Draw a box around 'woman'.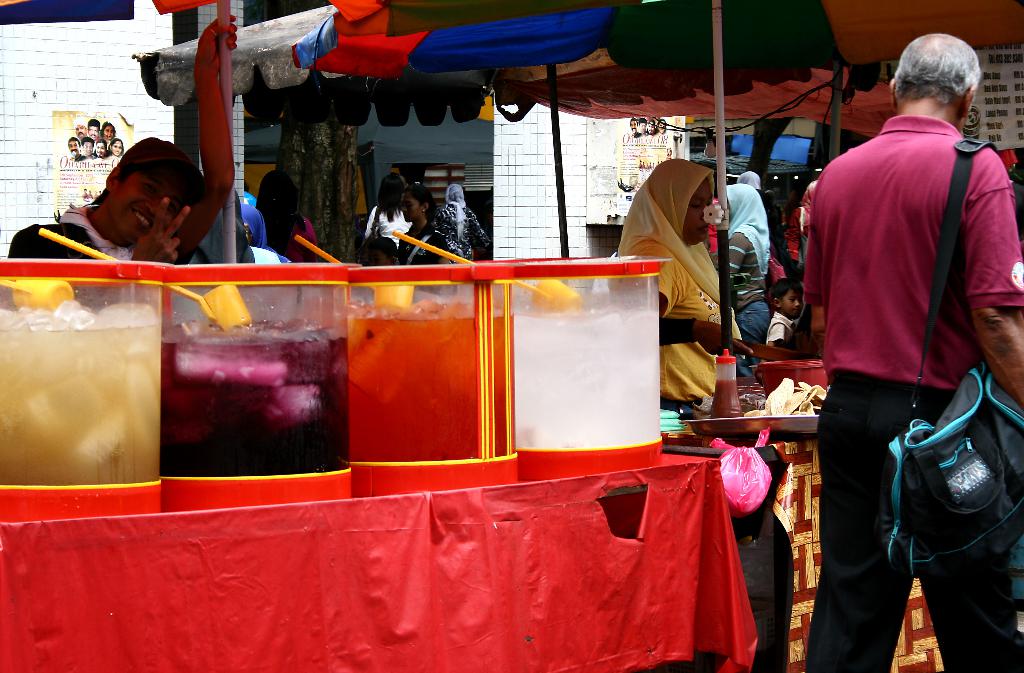
region(397, 186, 449, 261).
